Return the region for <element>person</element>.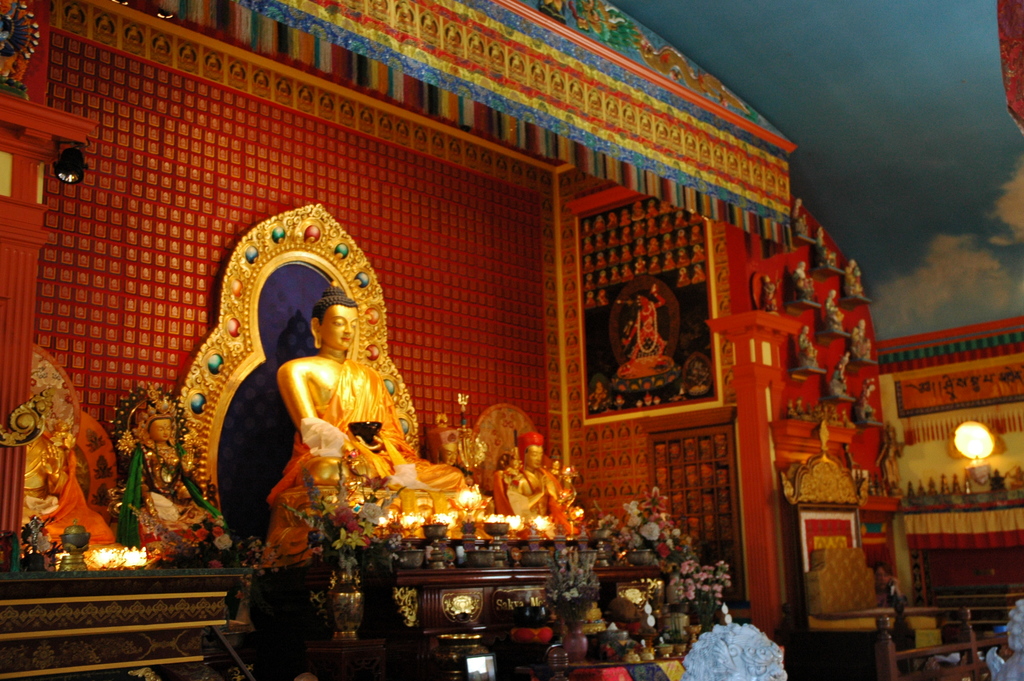
Rect(860, 378, 876, 403).
